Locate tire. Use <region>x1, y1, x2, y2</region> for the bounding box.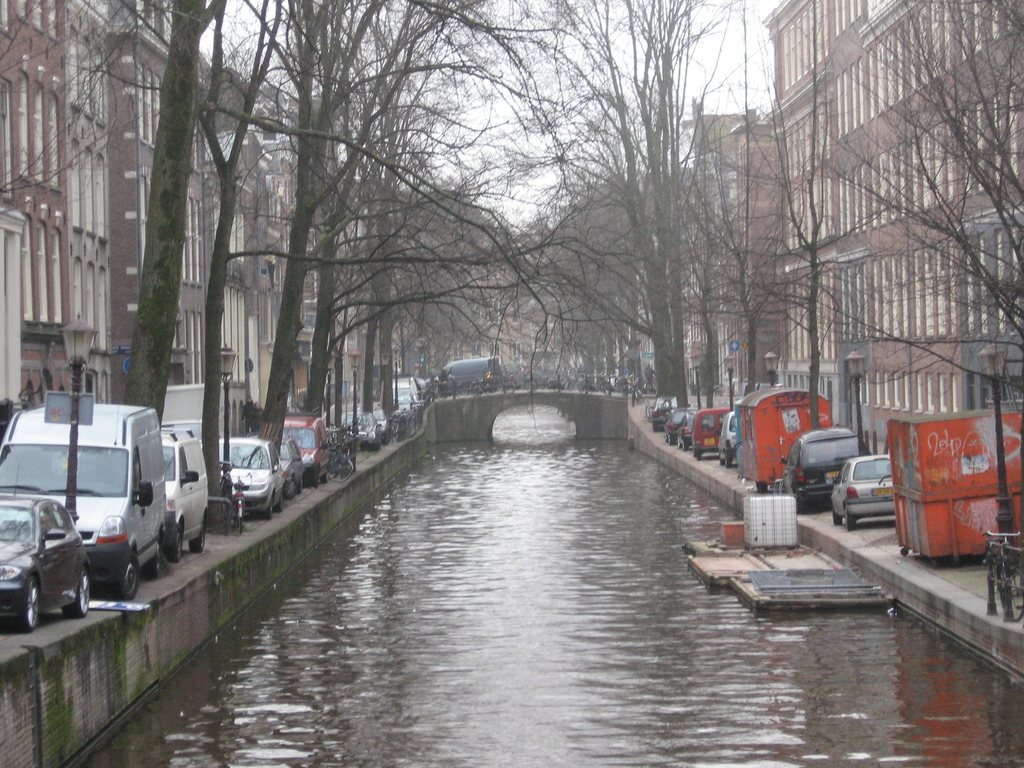
<region>685, 442, 686, 447</region>.
